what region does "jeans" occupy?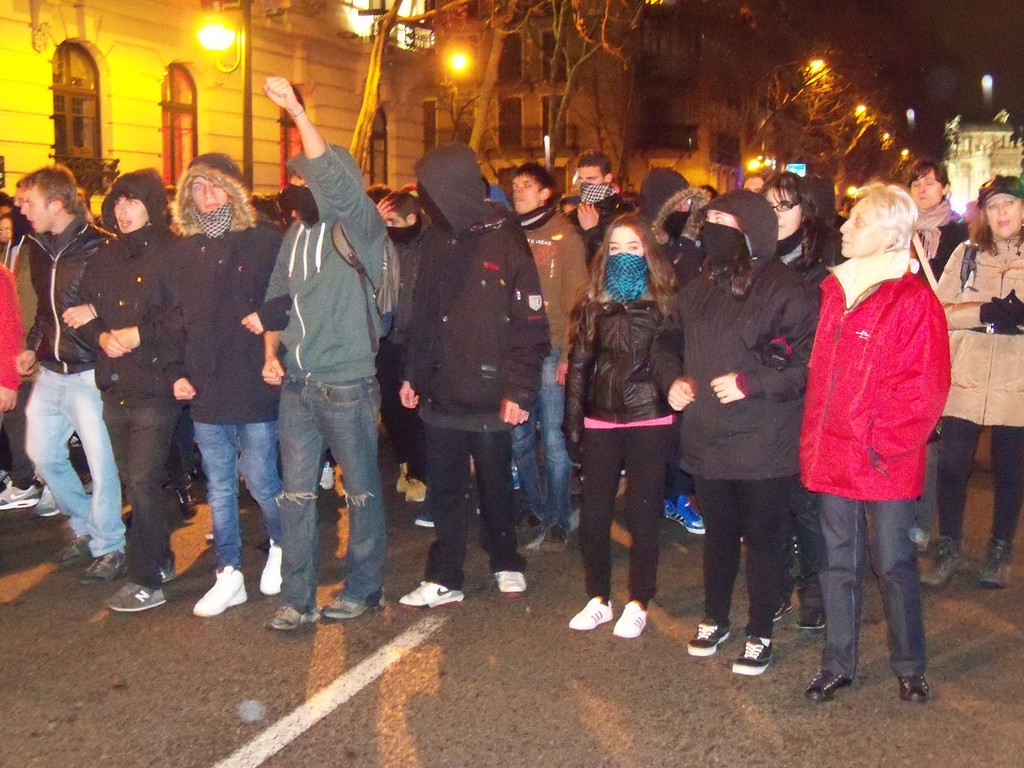
[509, 351, 586, 527].
